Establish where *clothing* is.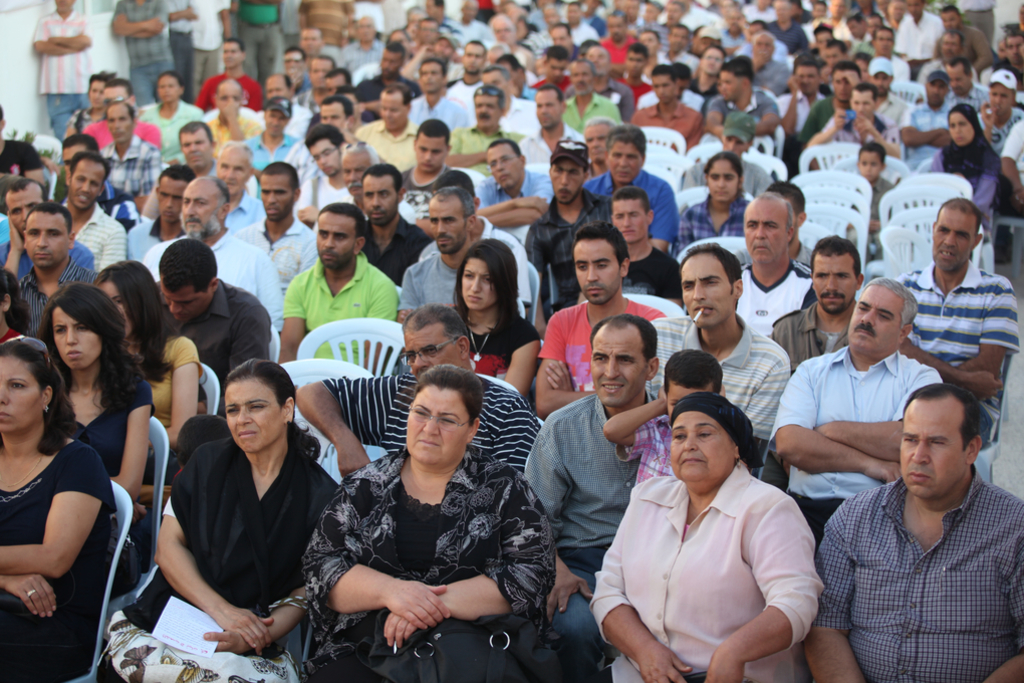
Established at select_region(520, 389, 654, 676).
